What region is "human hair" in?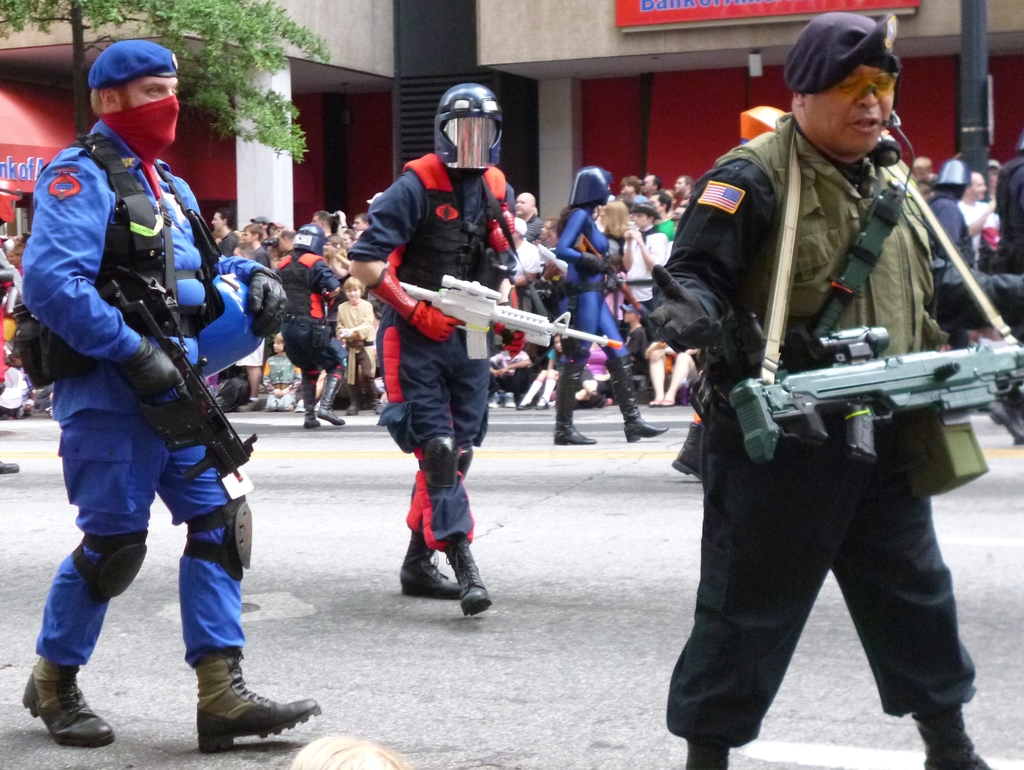
detection(644, 212, 656, 227).
